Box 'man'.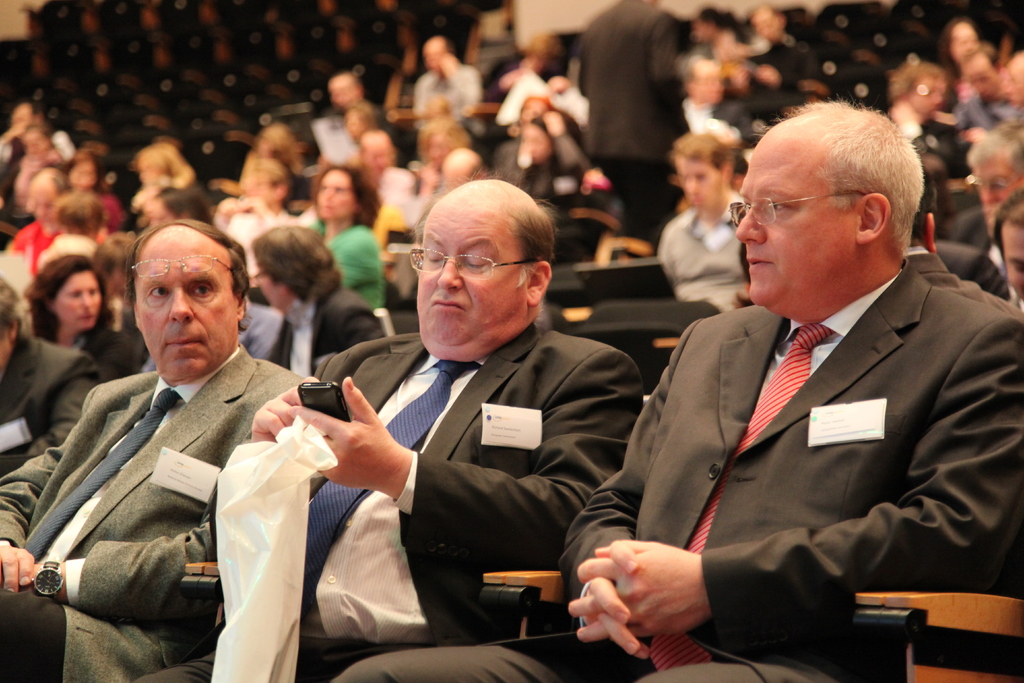
crop(131, 178, 645, 682).
